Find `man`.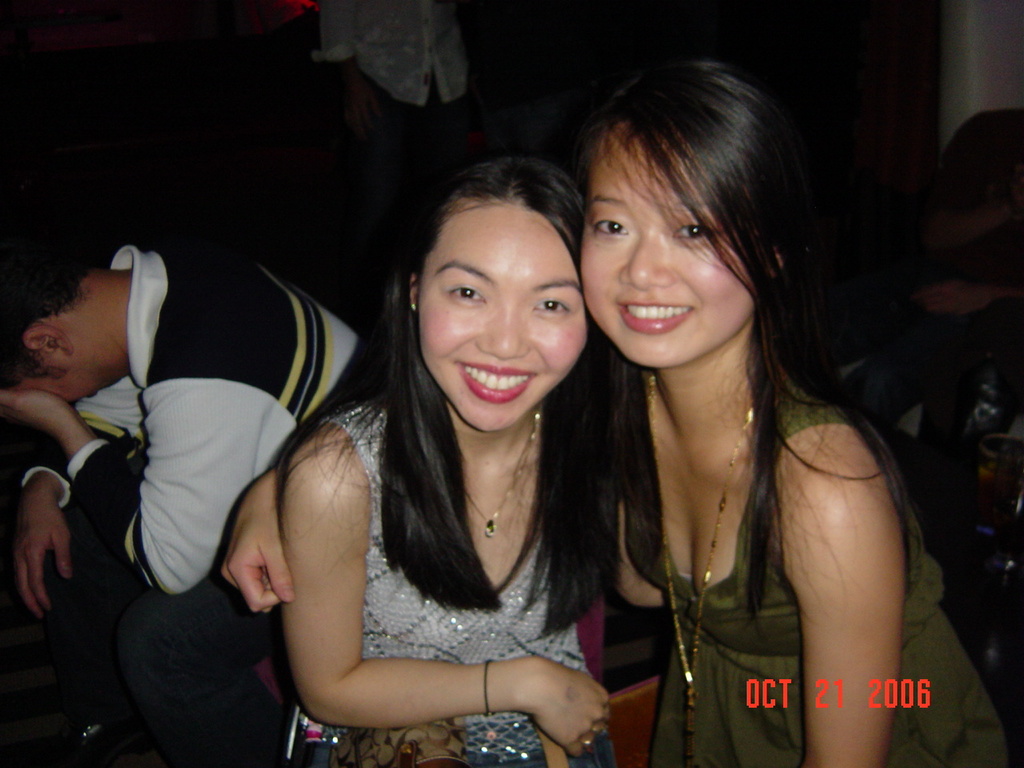
locate(0, 206, 337, 730).
